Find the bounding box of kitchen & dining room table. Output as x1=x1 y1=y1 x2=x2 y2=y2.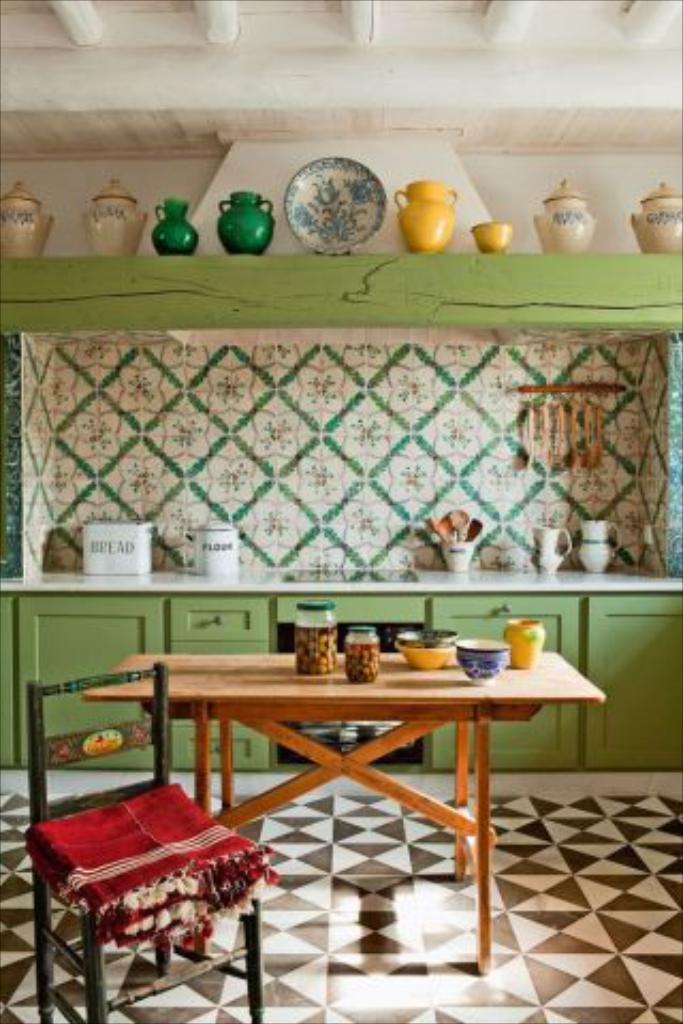
x1=70 y1=597 x2=634 y2=962.
